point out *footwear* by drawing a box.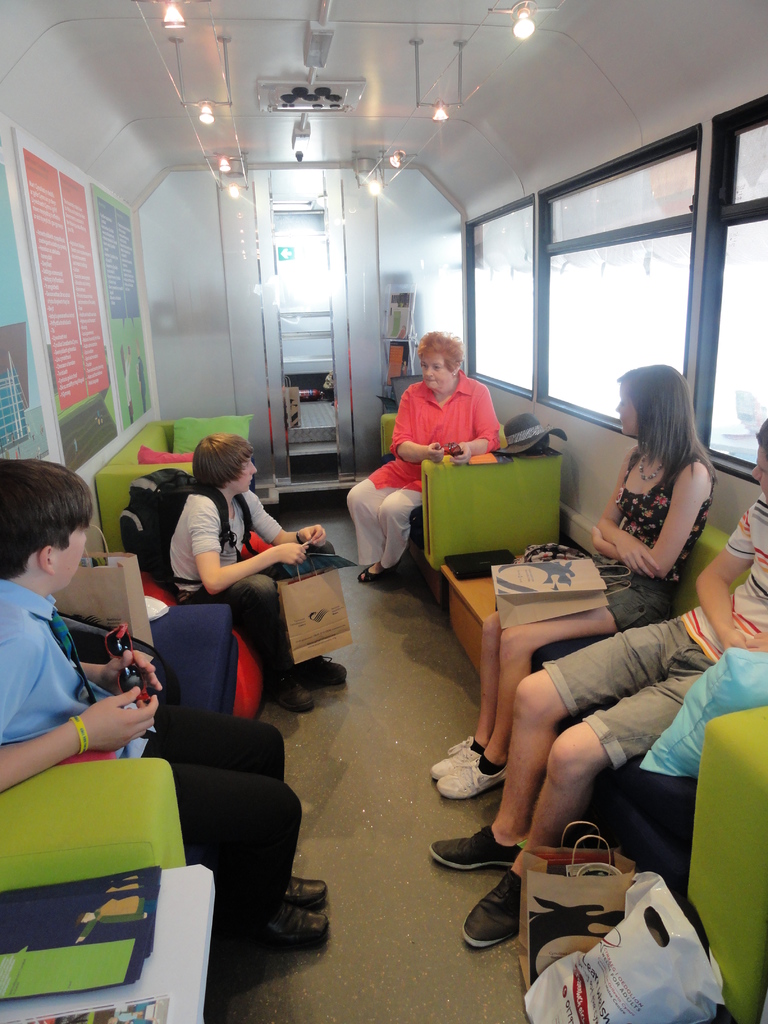
[left=429, top=737, right=483, bottom=777].
